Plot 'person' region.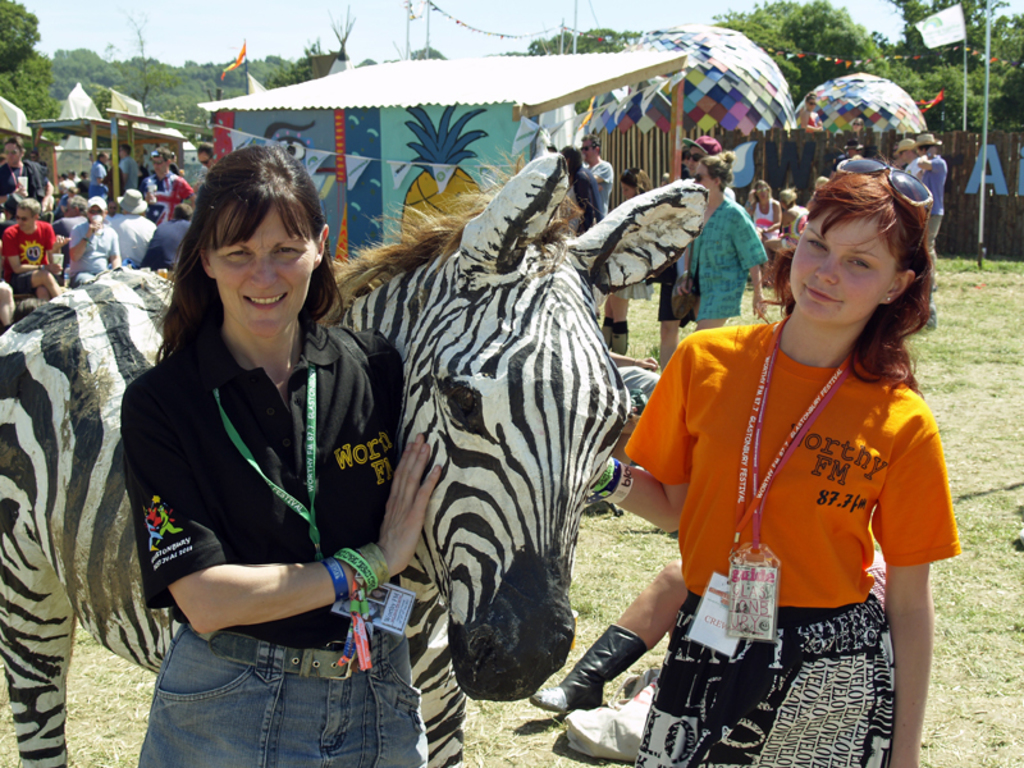
Plotted at 622,161,966,765.
